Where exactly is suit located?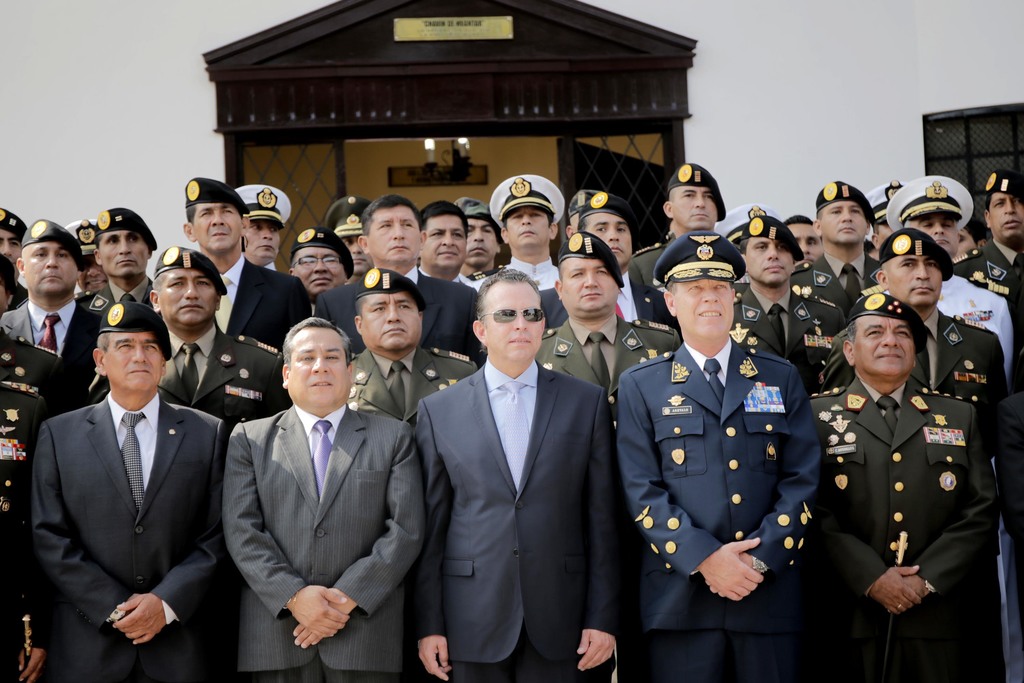
Its bounding box is <region>619, 334, 824, 682</region>.
